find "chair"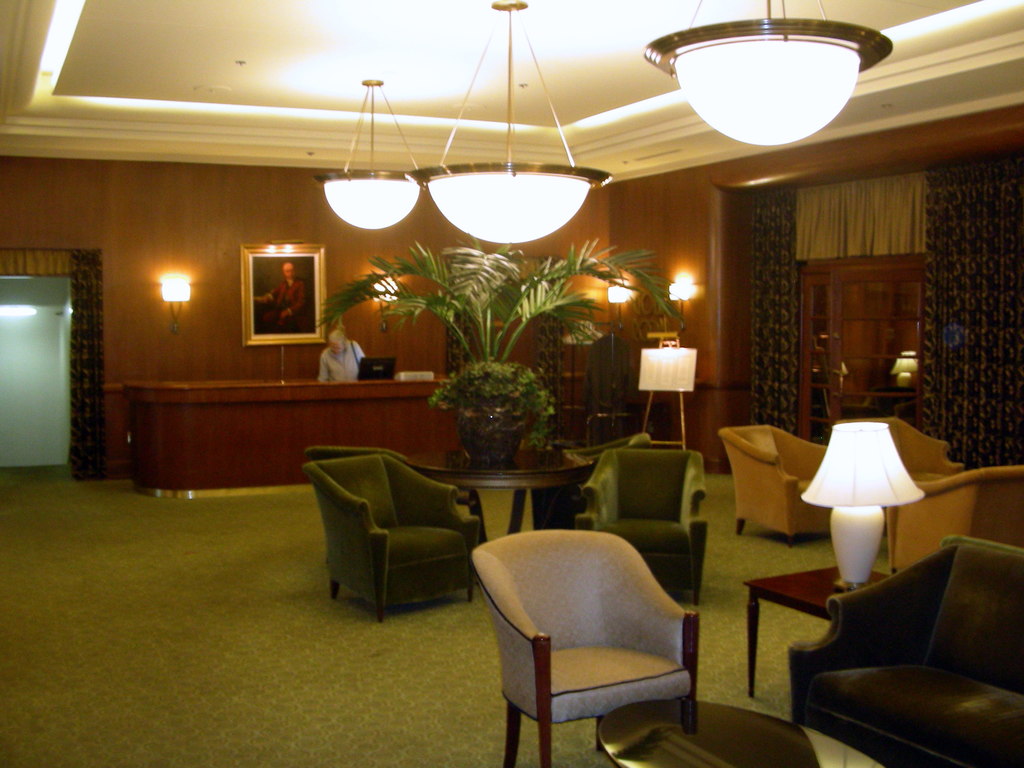
[886, 463, 1023, 574]
